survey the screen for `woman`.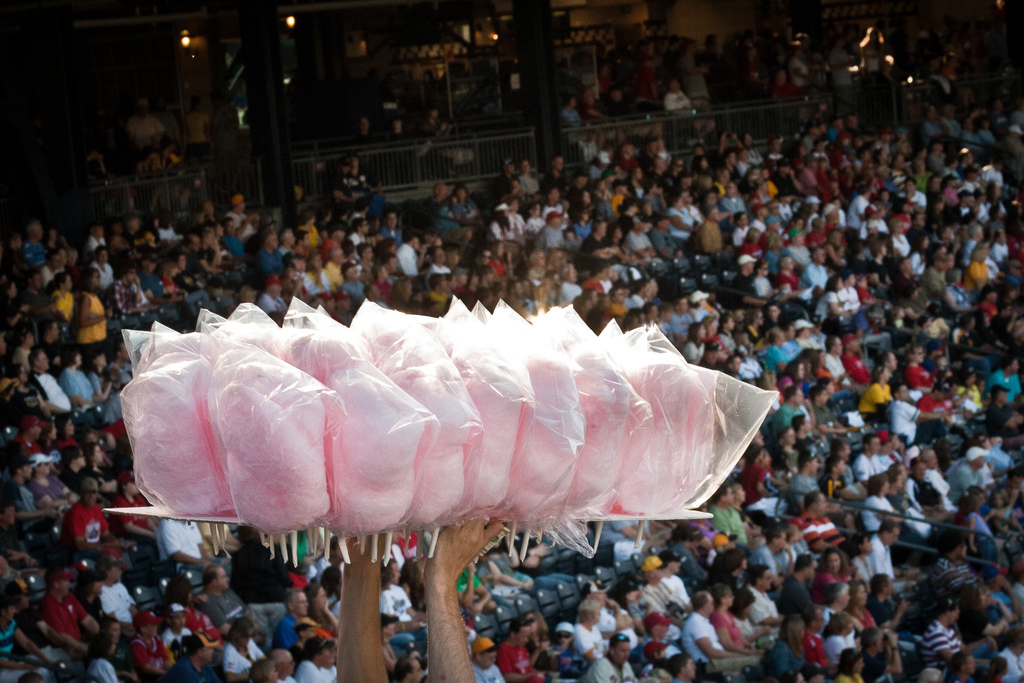
Survey found: pyautogui.locateOnScreen(836, 649, 863, 682).
